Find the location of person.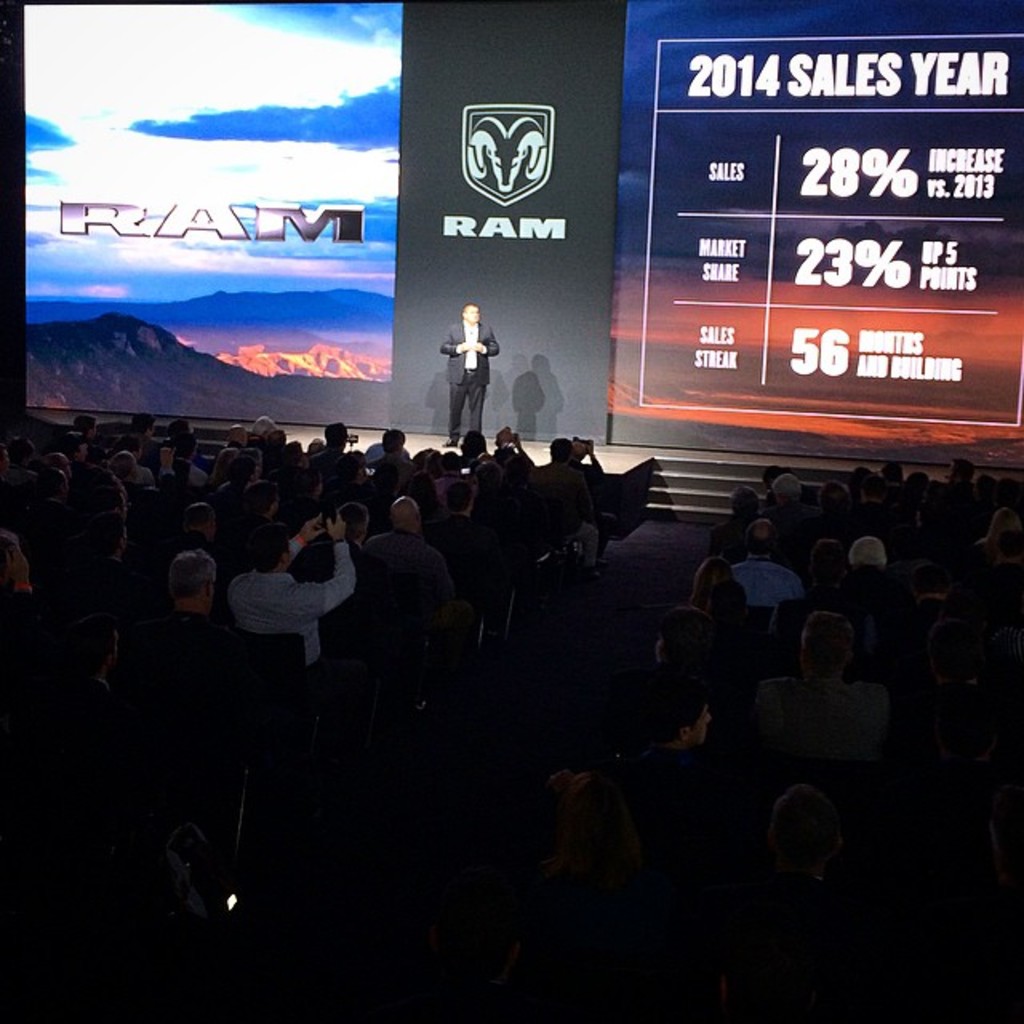
Location: region(453, 426, 498, 472).
